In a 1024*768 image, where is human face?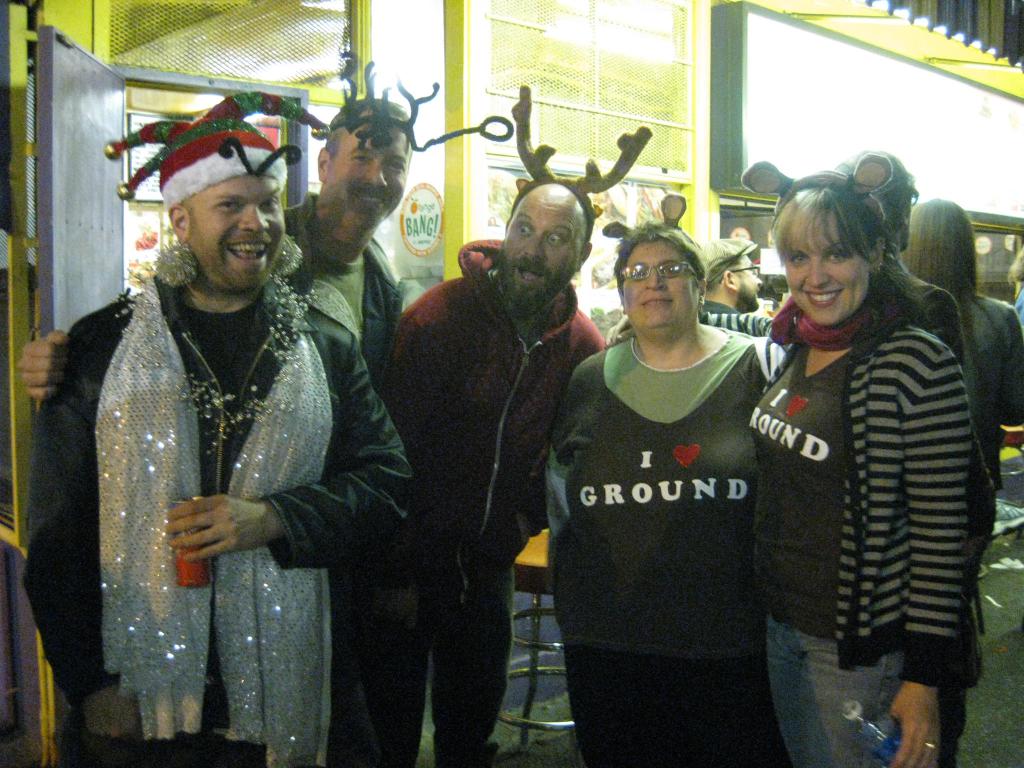
select_region(323, 114, 401, 224).
